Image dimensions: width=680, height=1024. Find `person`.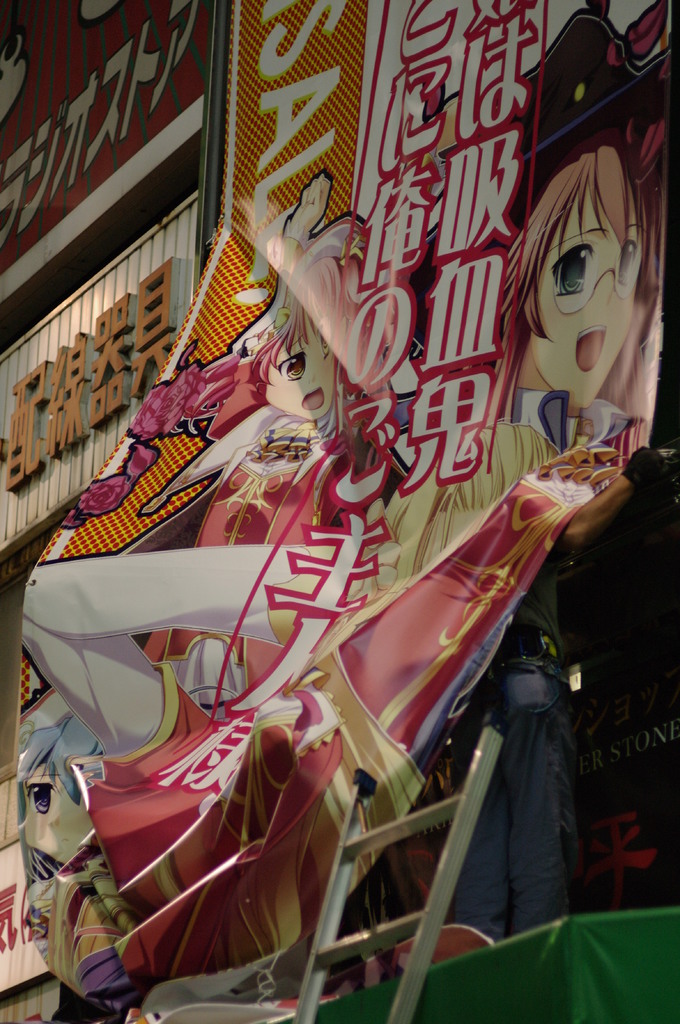
crop(22, 138, 663, 755).
